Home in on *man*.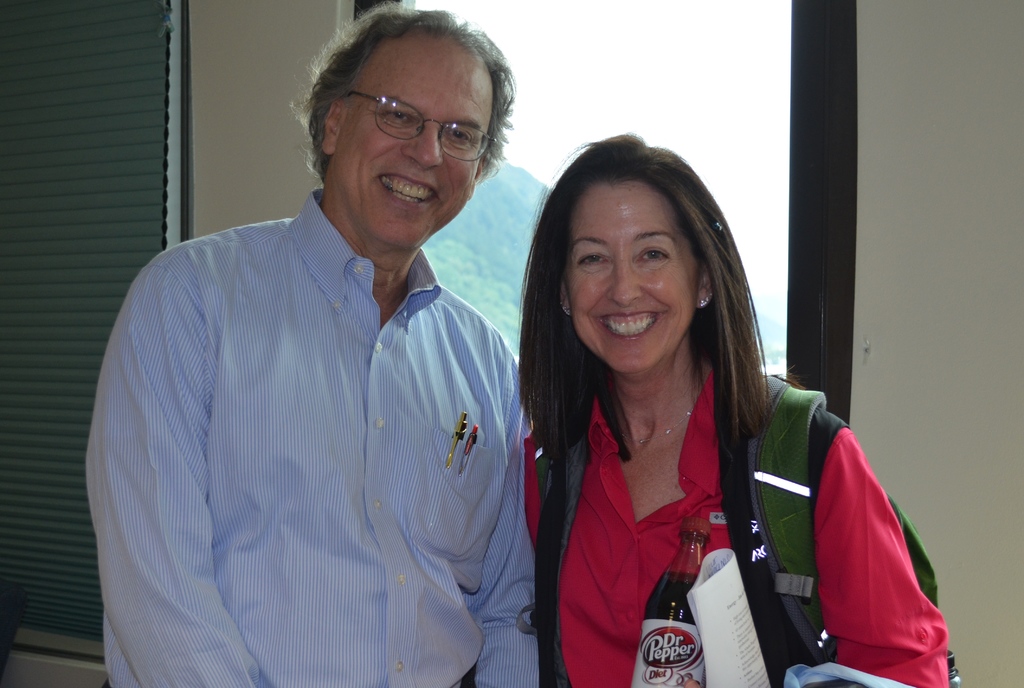
Homed in at 83/11/588/666.
